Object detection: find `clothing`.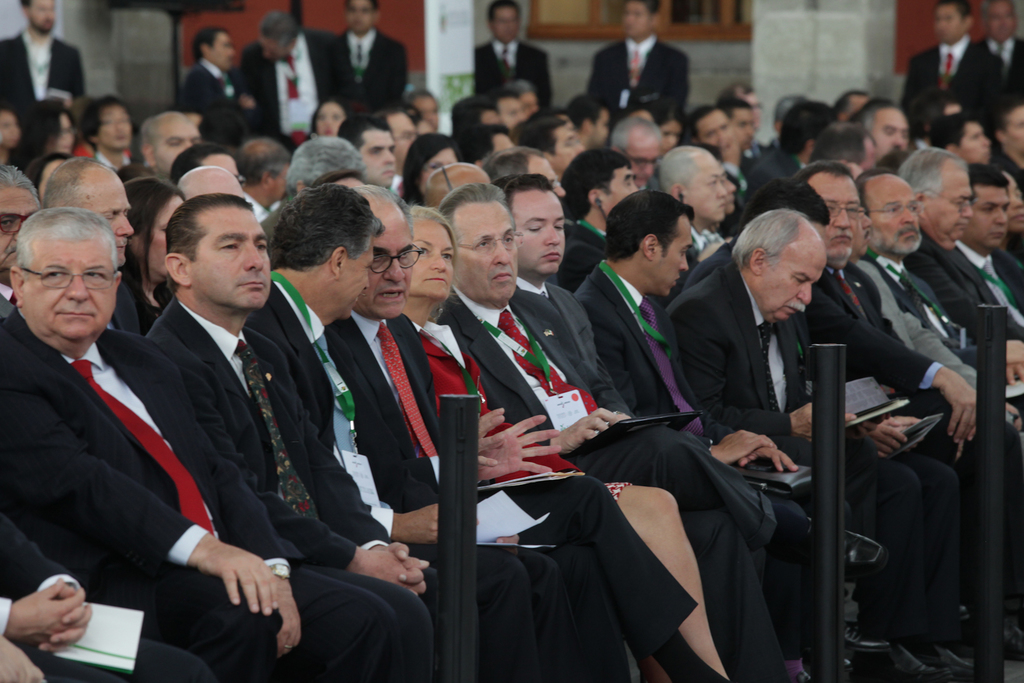
box=[442, 537, 560, 682].
